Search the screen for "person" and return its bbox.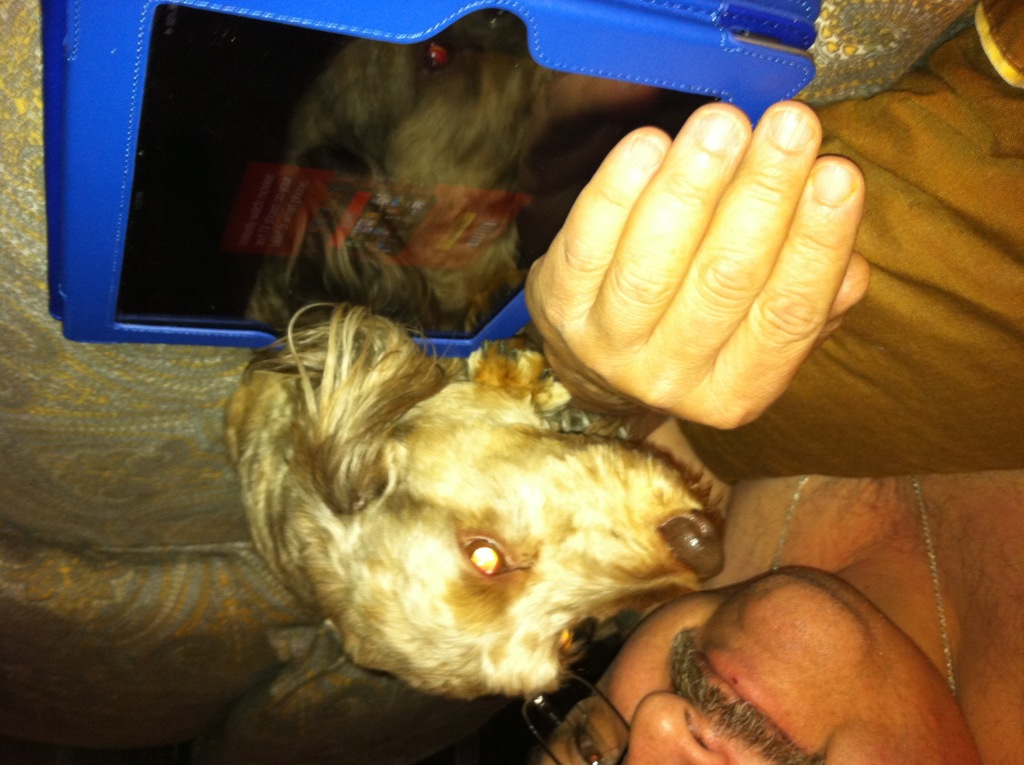
Found: select_region(534, 90, 1014, 764).
